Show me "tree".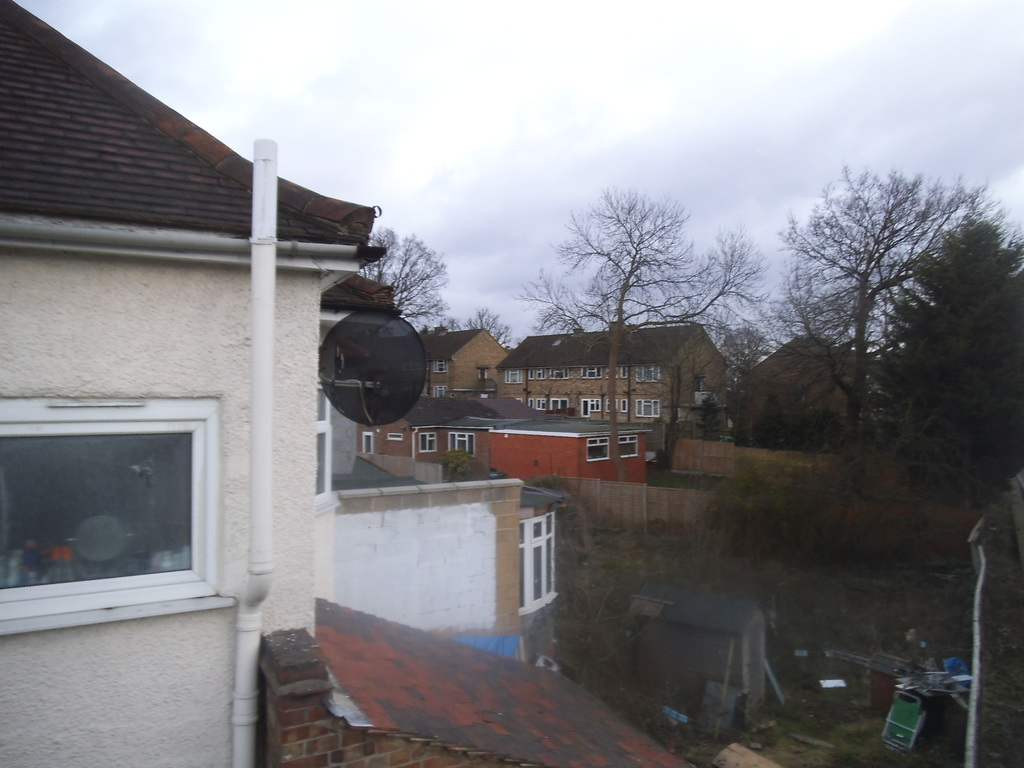
"tree" is here: bbox(463, 308, 513, 346).
